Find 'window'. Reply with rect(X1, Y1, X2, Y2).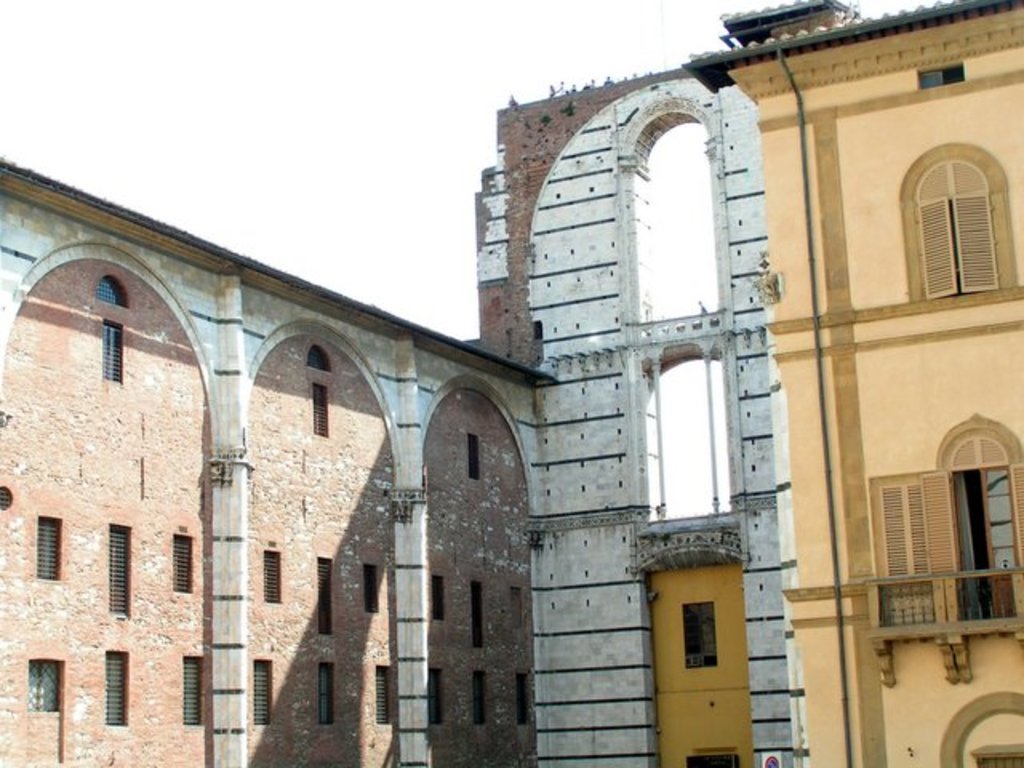
rect(182, 653, 203, 723).
